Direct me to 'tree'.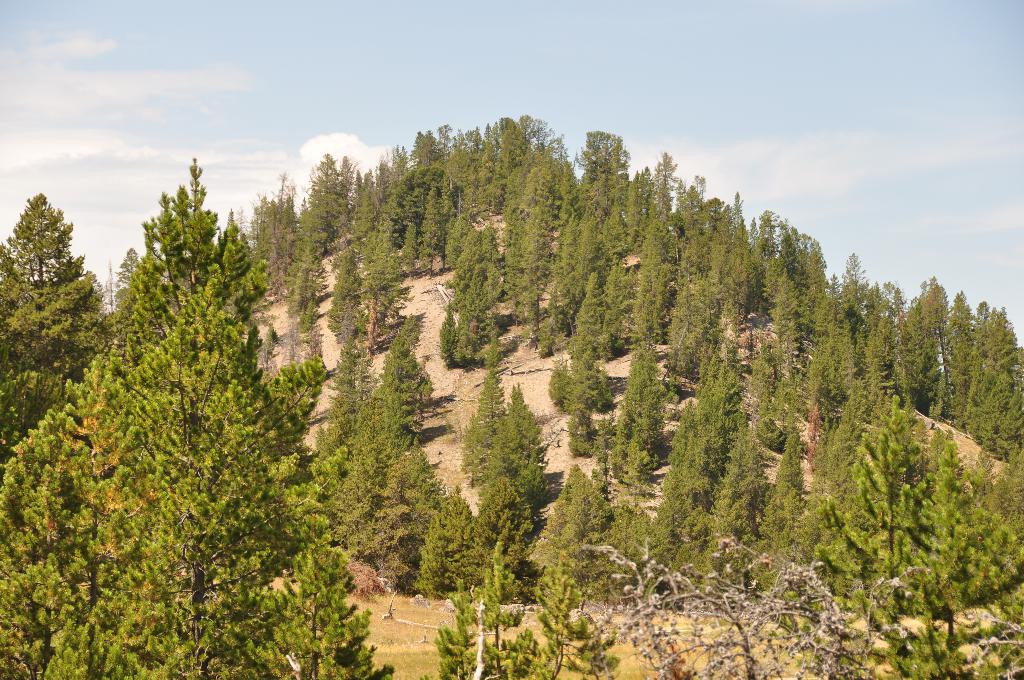
Direction: <region>766, 273, 808, 382</region>.
